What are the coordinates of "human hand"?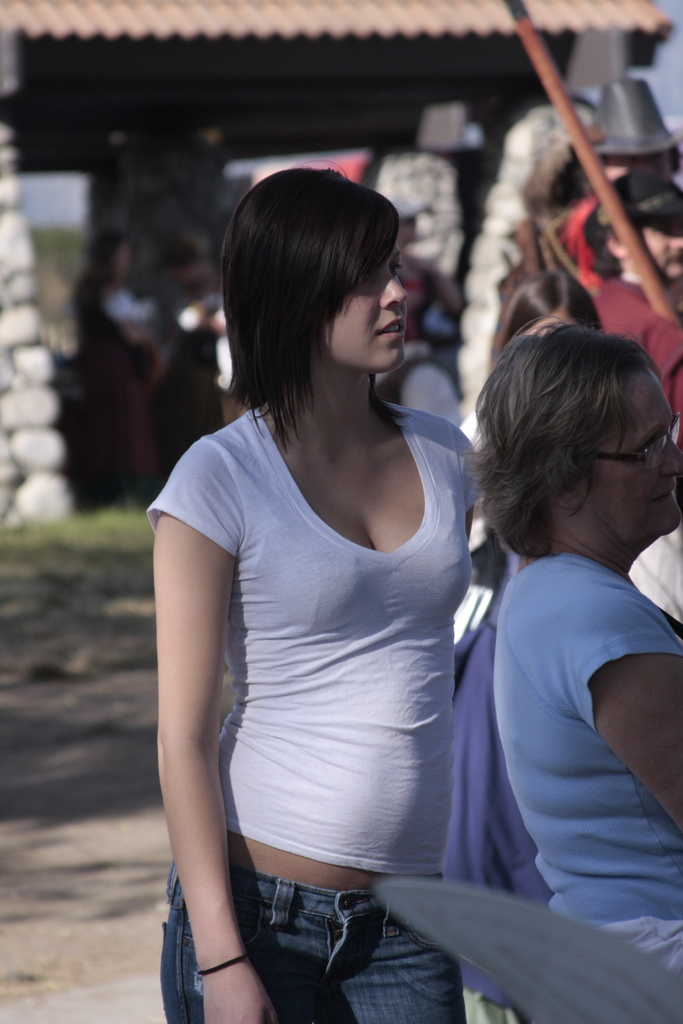
bbox=(204, 964, 283, 1023).
